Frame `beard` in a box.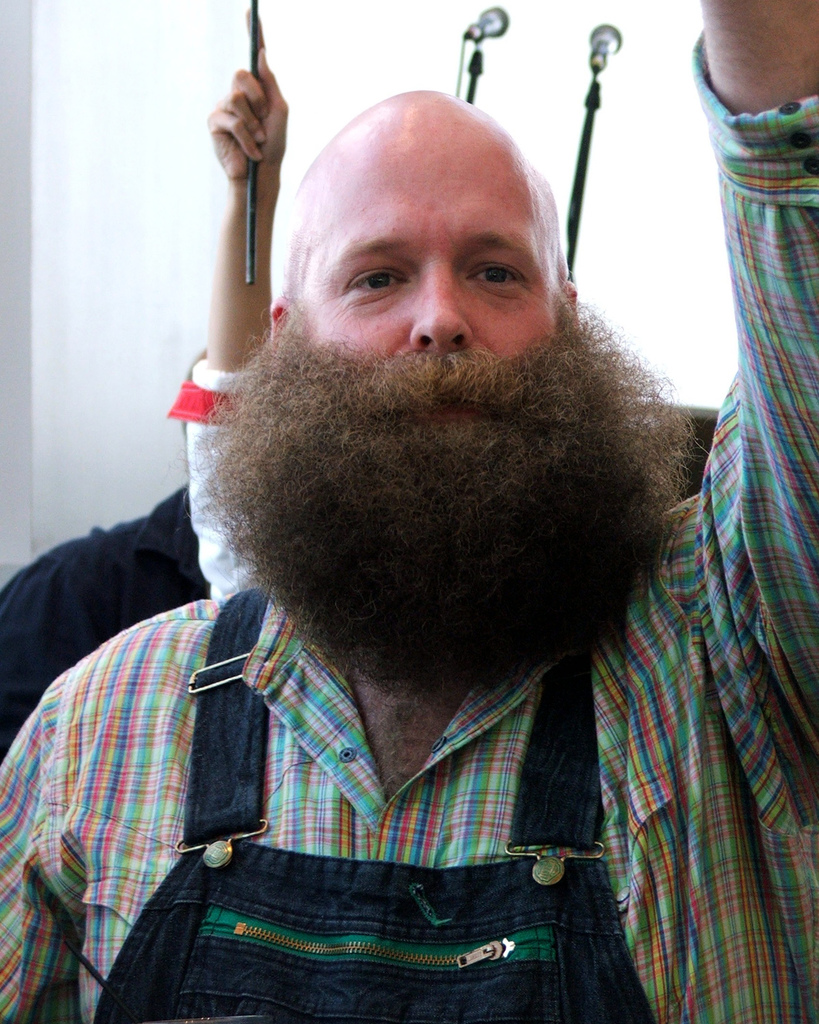
detection(171, 321, 714, 709).
